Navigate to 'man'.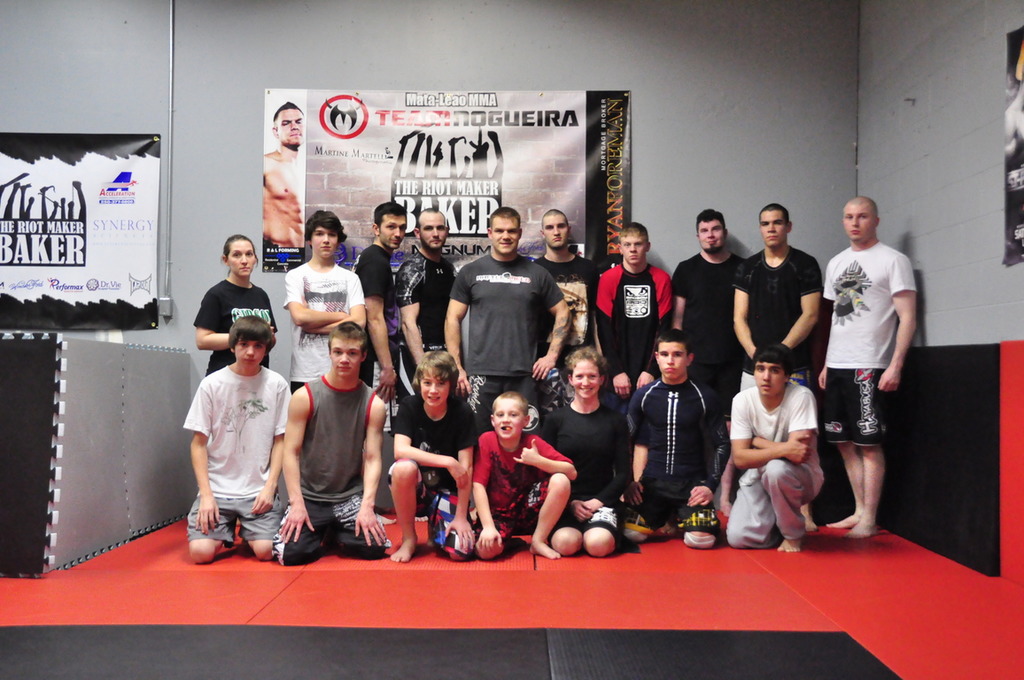
Navigation target: [439, 196, 572, 430].
